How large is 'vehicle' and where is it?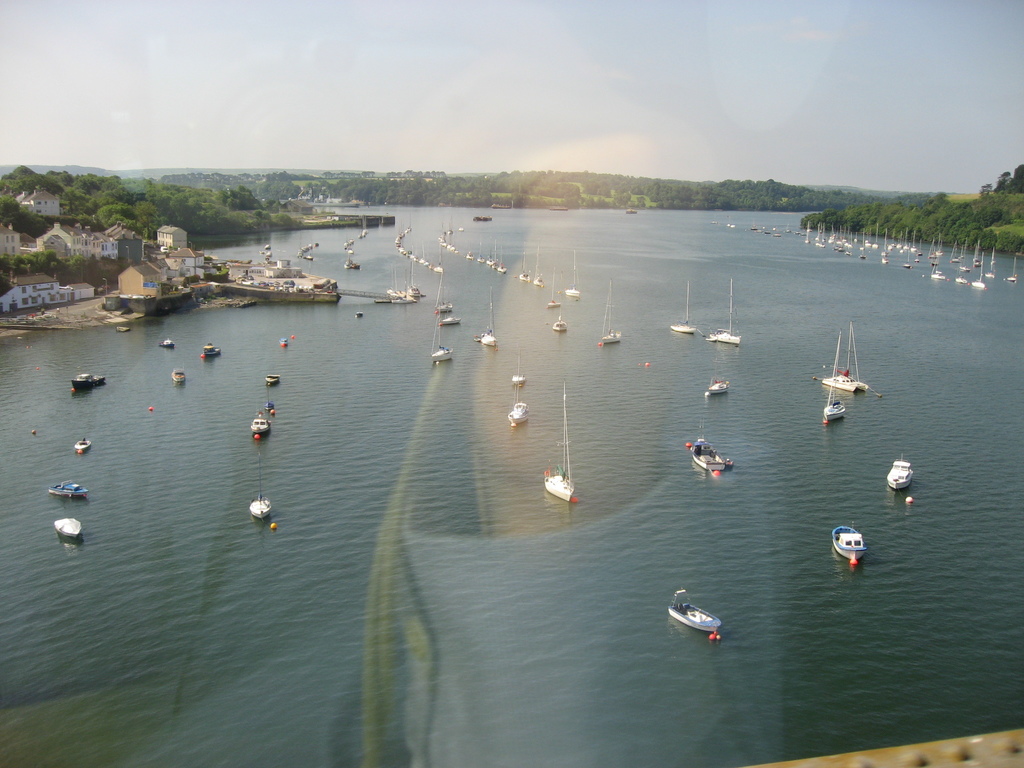
Bounding box: 831:525:863:562.
